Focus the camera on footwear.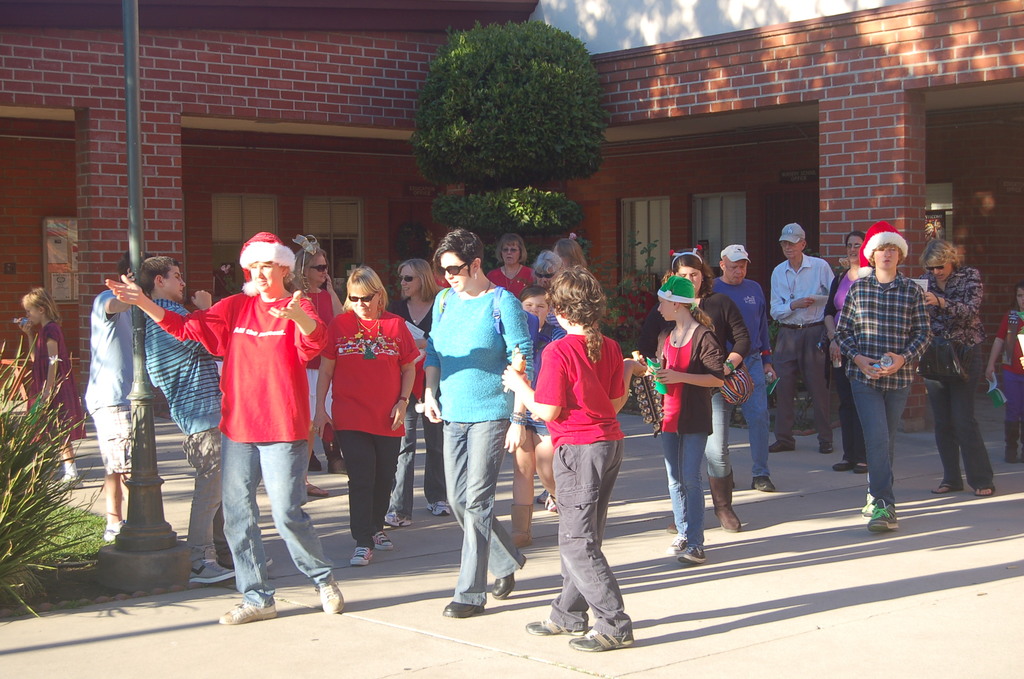
Focus region: {"left": 771, "top": 435, "right": 800, "bottom": 452}.
